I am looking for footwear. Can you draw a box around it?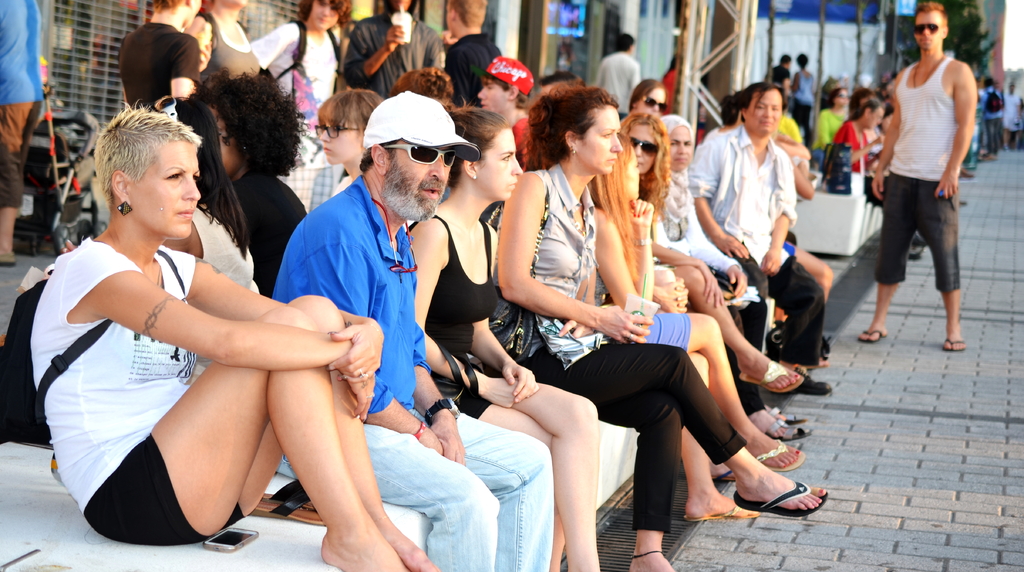
Sure, the bounding box is (left=756, top=437, right=806, bottom=477).
